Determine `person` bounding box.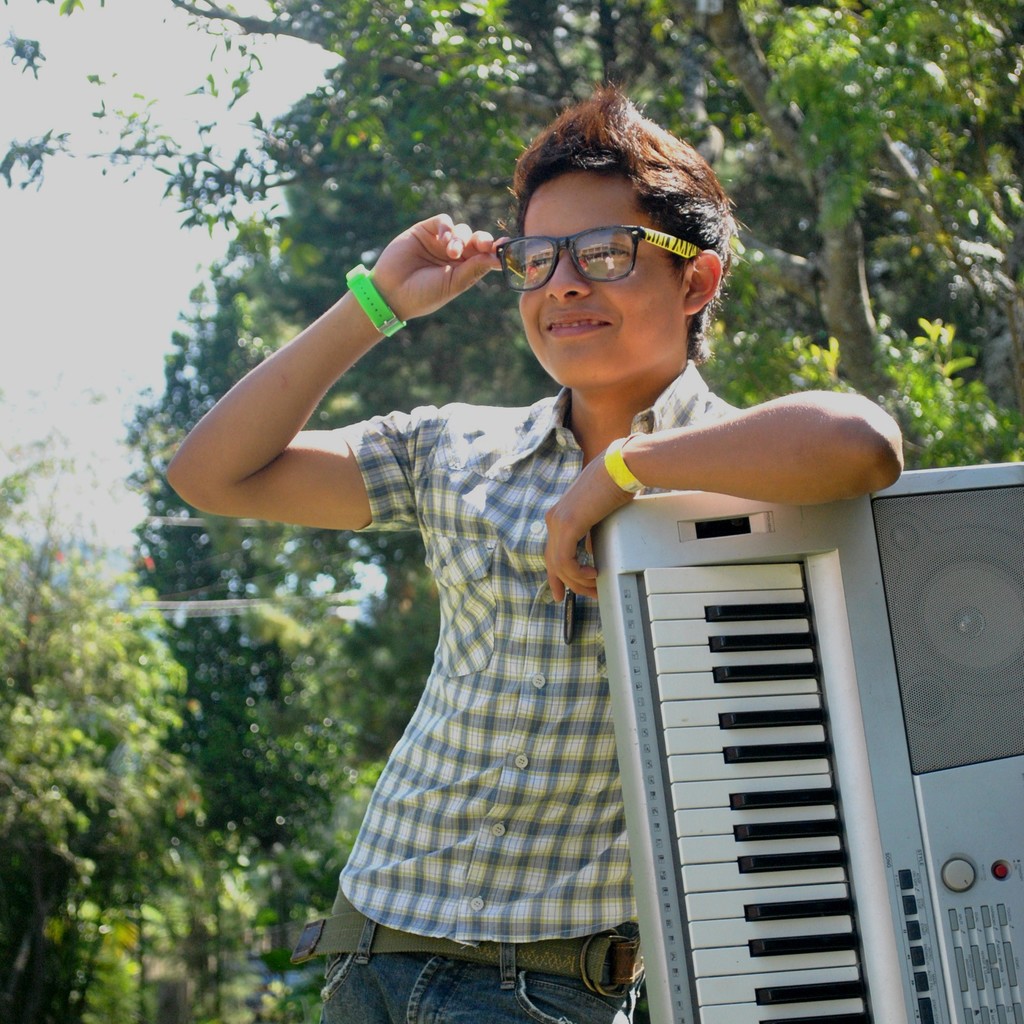
Determined: <bbox>160, 66, 907, 1023</bbox>.
